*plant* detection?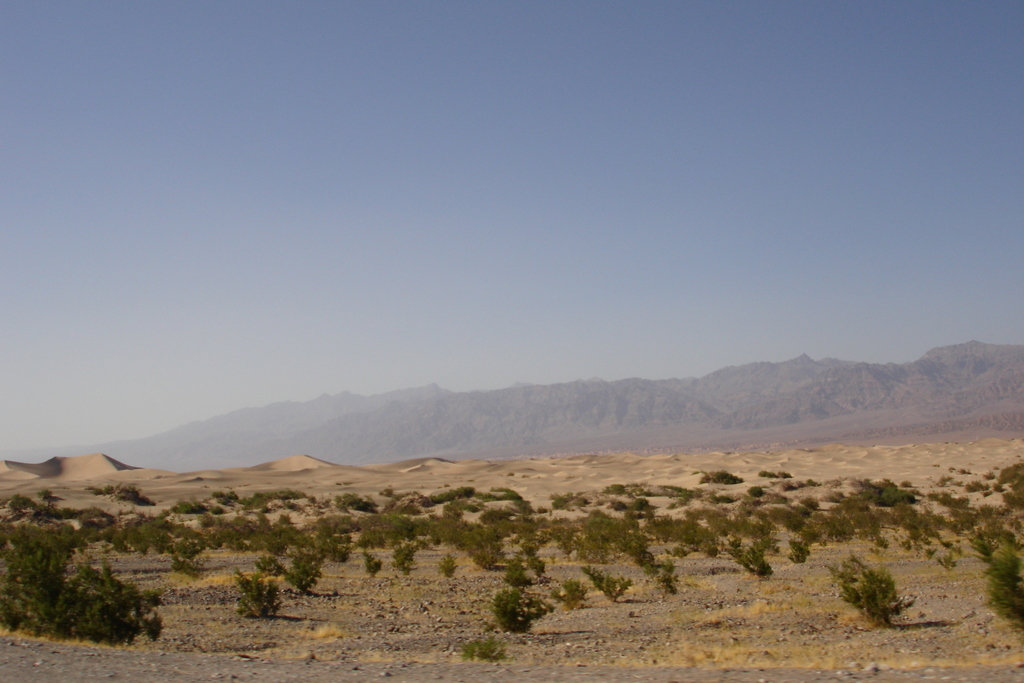
pyautogui.locateOnScreen(548, 482, 588, 508)
